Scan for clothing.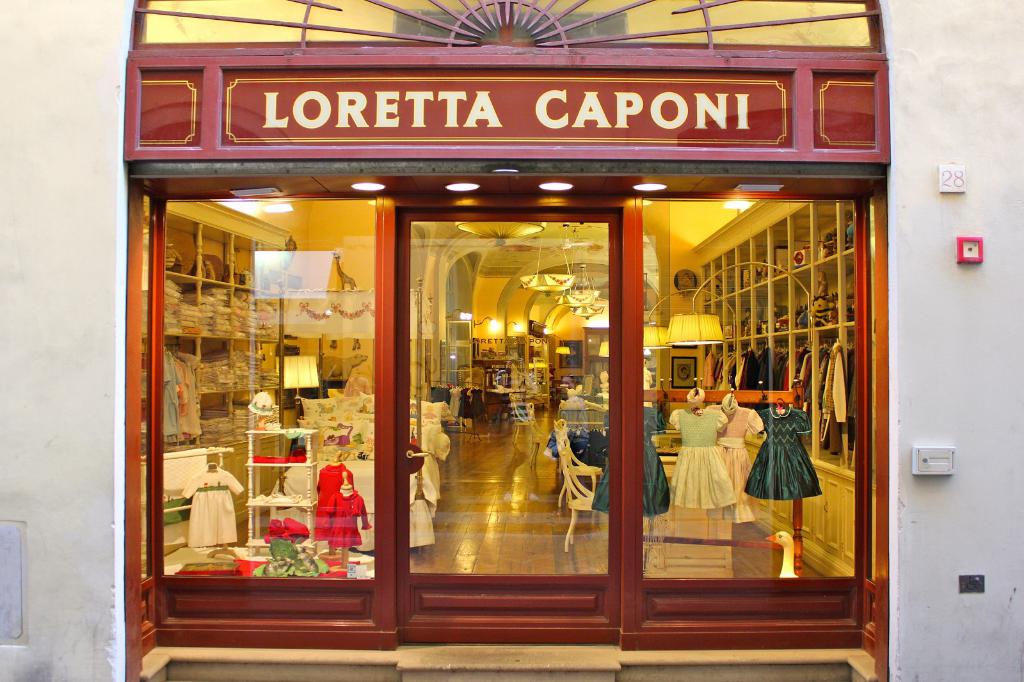
Scan result: [700,349,718,387].
